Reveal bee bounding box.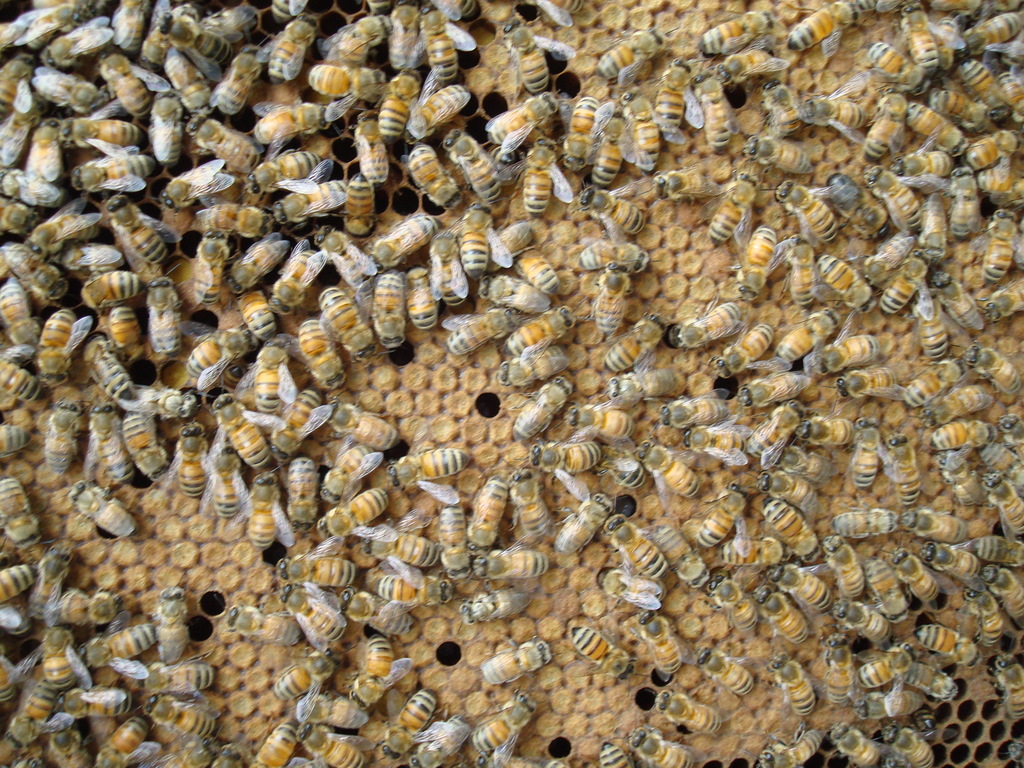
Revealed: box=[899, 547, 948, 605].
